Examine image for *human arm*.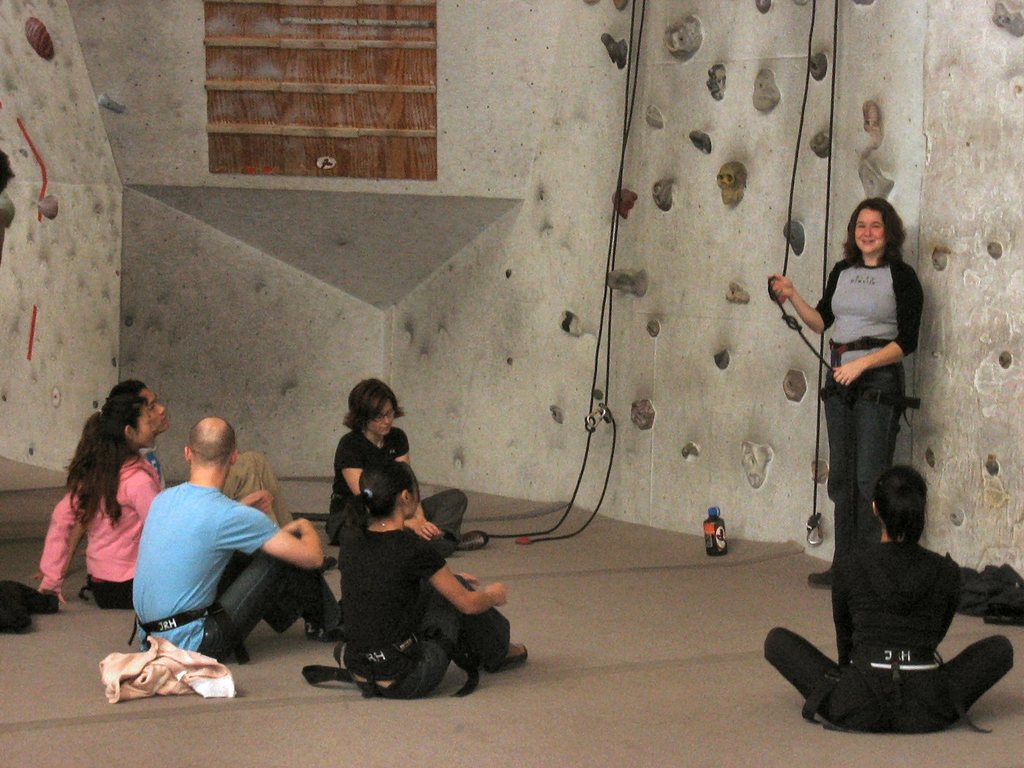
Examination result: (left=127, top=463, right=158, bottom=521).
